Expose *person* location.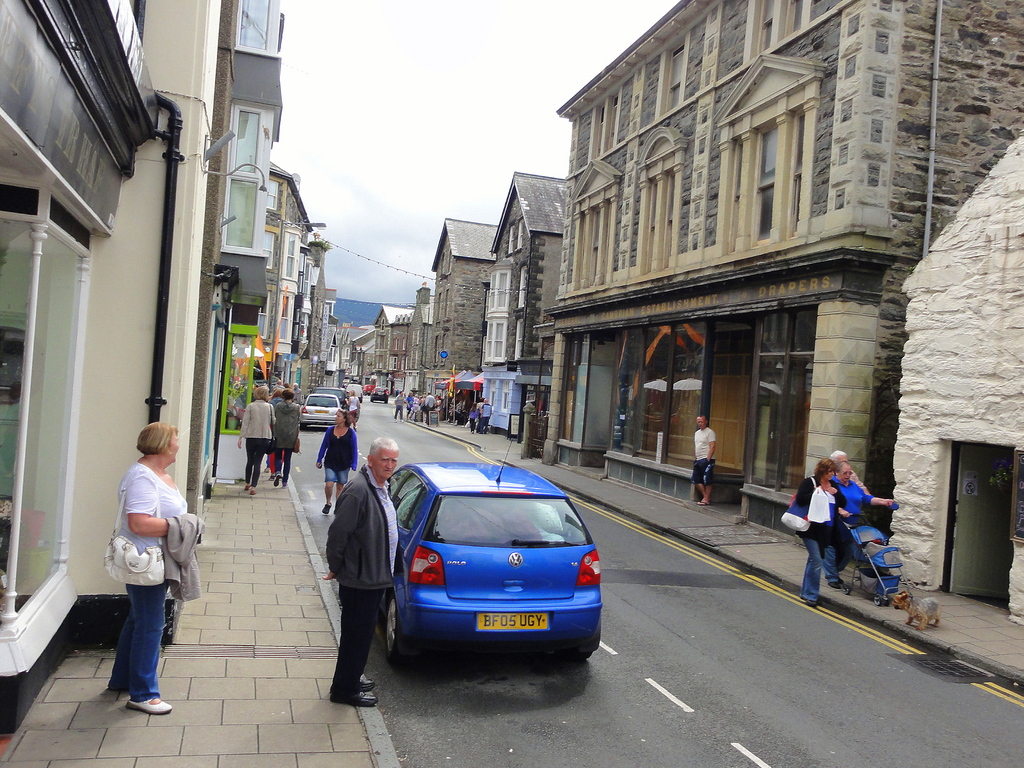
Exposed at (422, 392, 426, 403).
